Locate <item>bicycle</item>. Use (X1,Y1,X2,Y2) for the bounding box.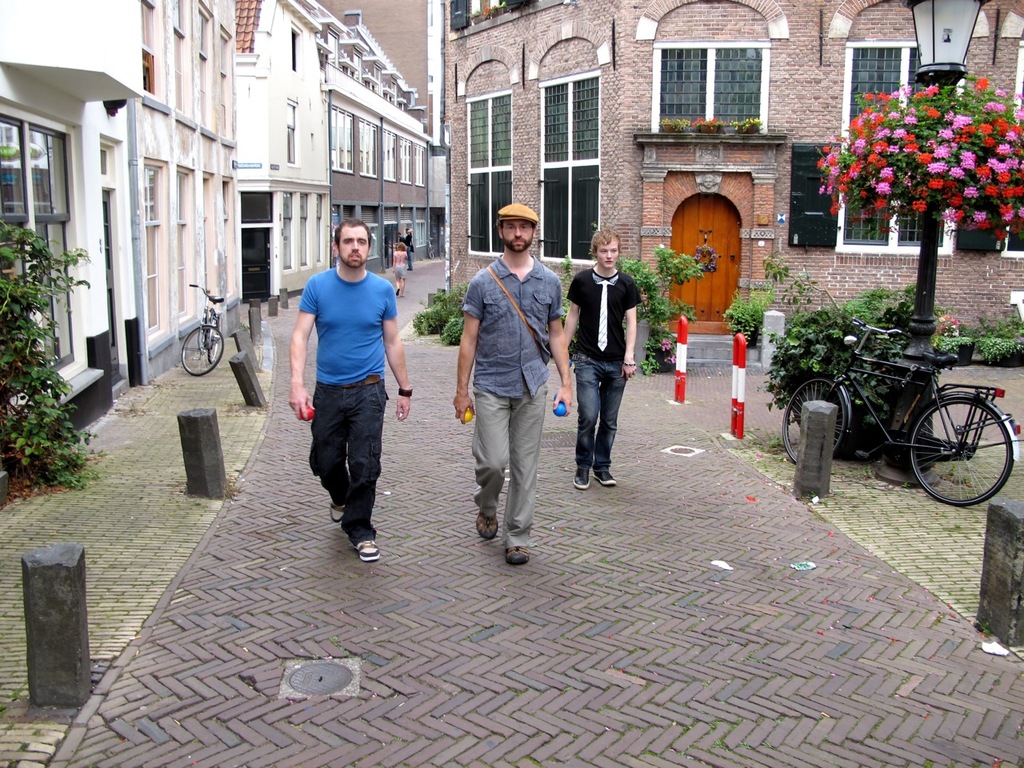
(788,279,1014,506).
